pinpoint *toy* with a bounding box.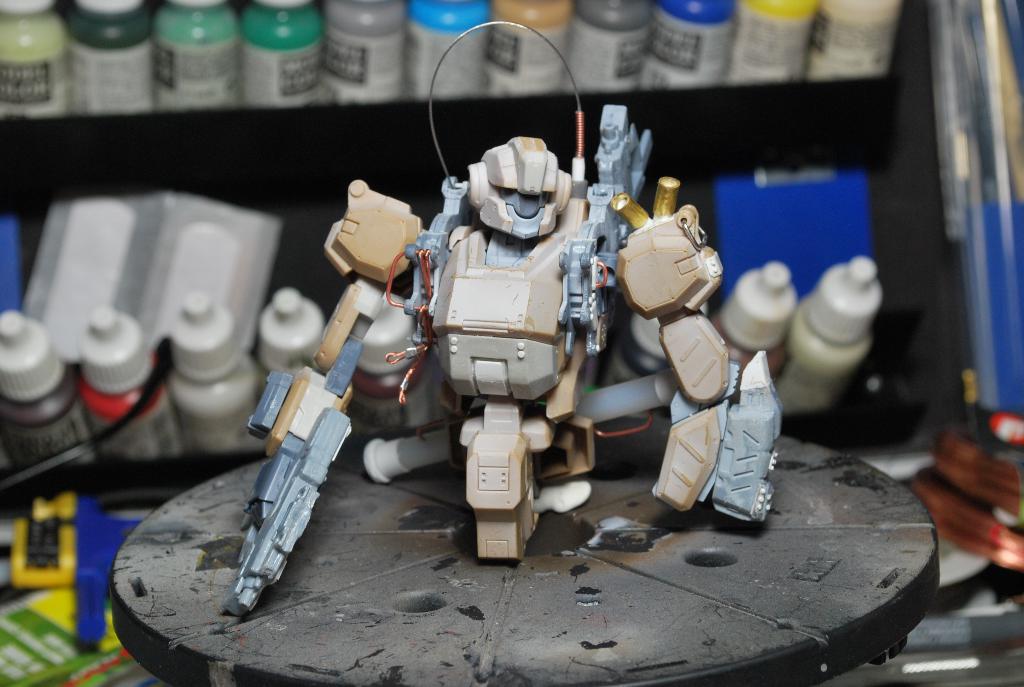
223,21,785,624.
